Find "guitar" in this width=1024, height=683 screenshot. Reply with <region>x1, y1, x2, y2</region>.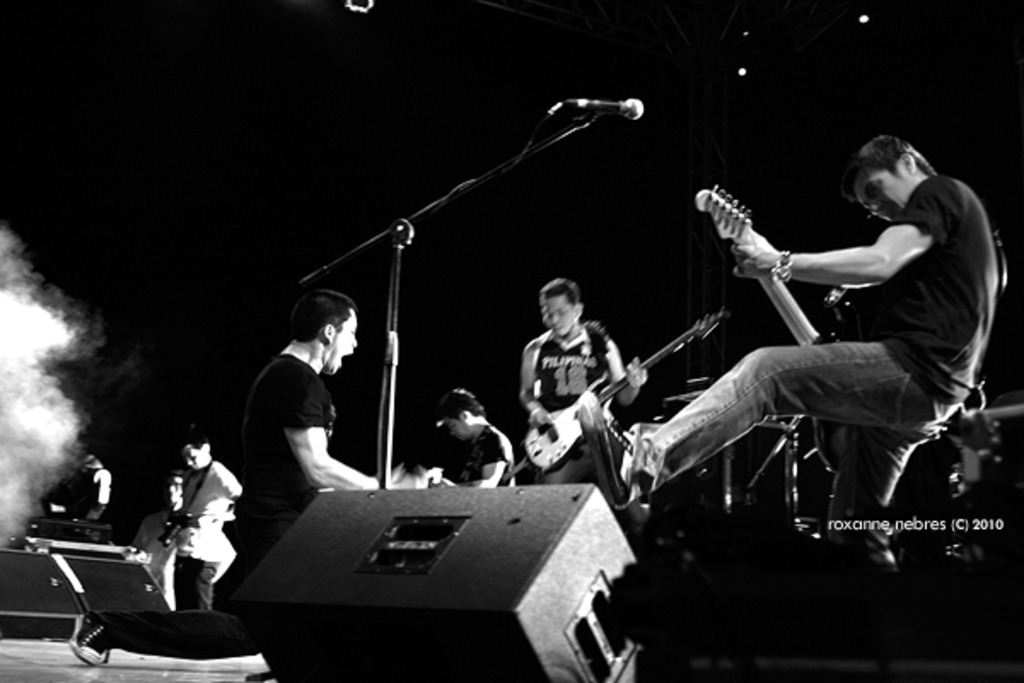
<region>700, 176, 821, 355</region>.
